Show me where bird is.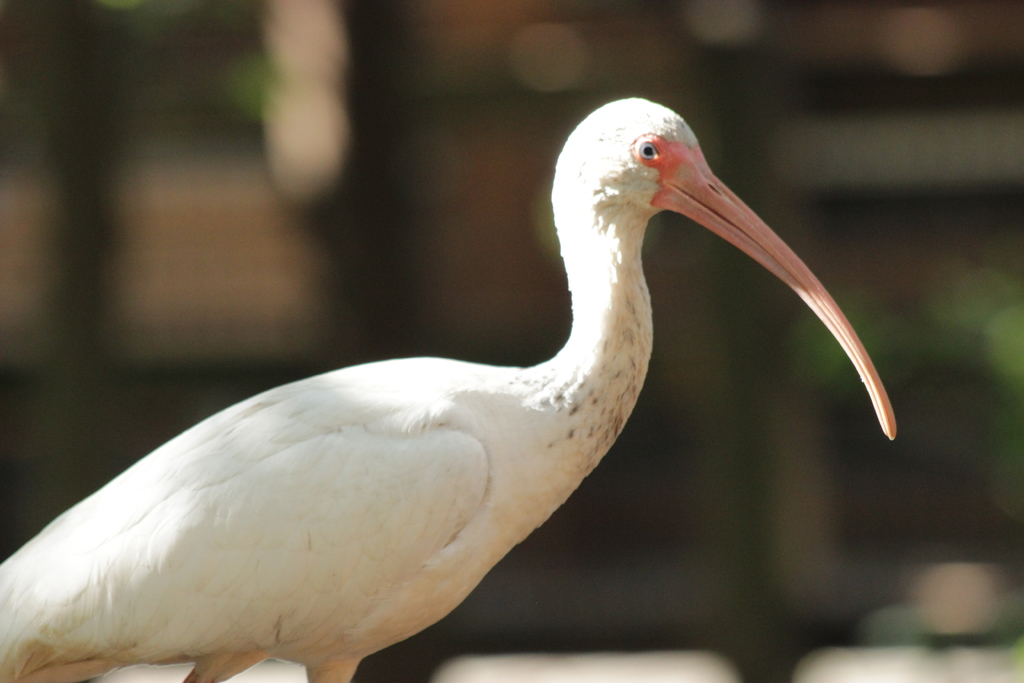
bird is at [left=17, top=117, right=900, bottom=682].
